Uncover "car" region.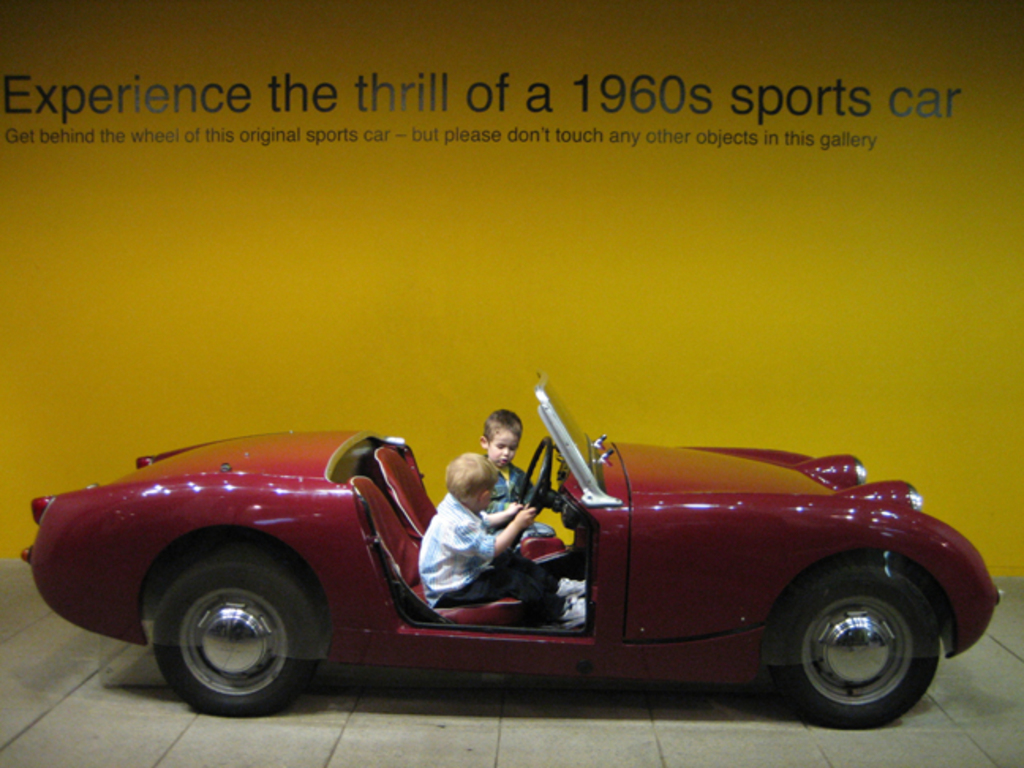
Uncovered: 17 368 1002 710.
